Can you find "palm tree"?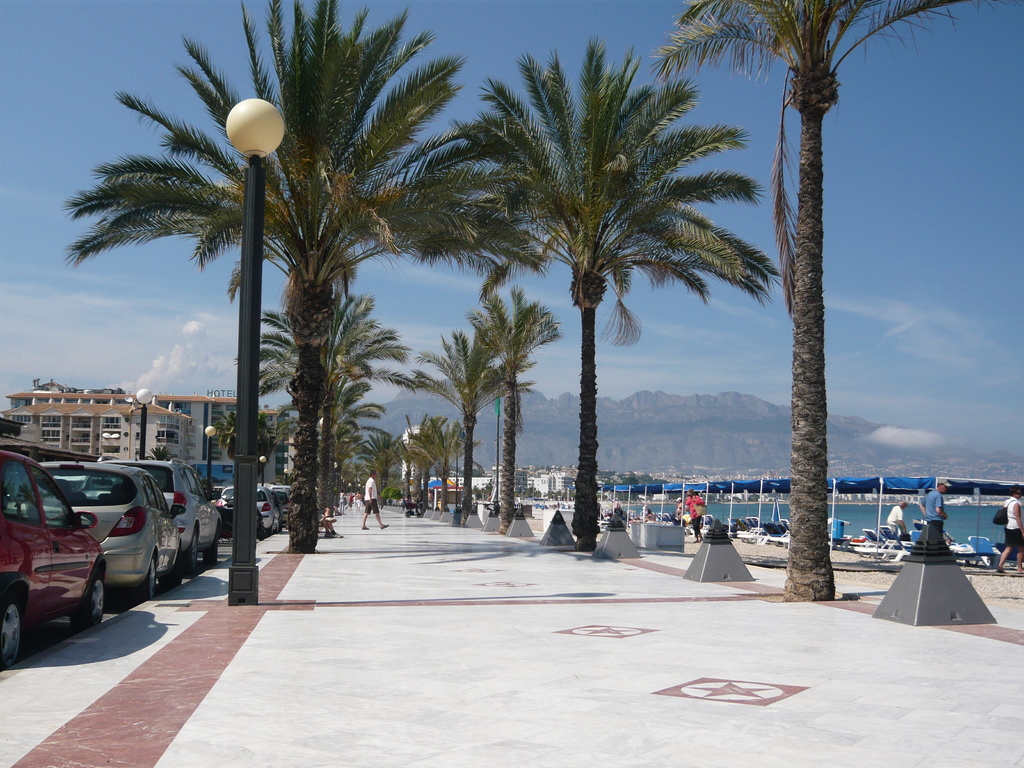
Yes, bounding box: bbox=[257, 292, 368, 502].
